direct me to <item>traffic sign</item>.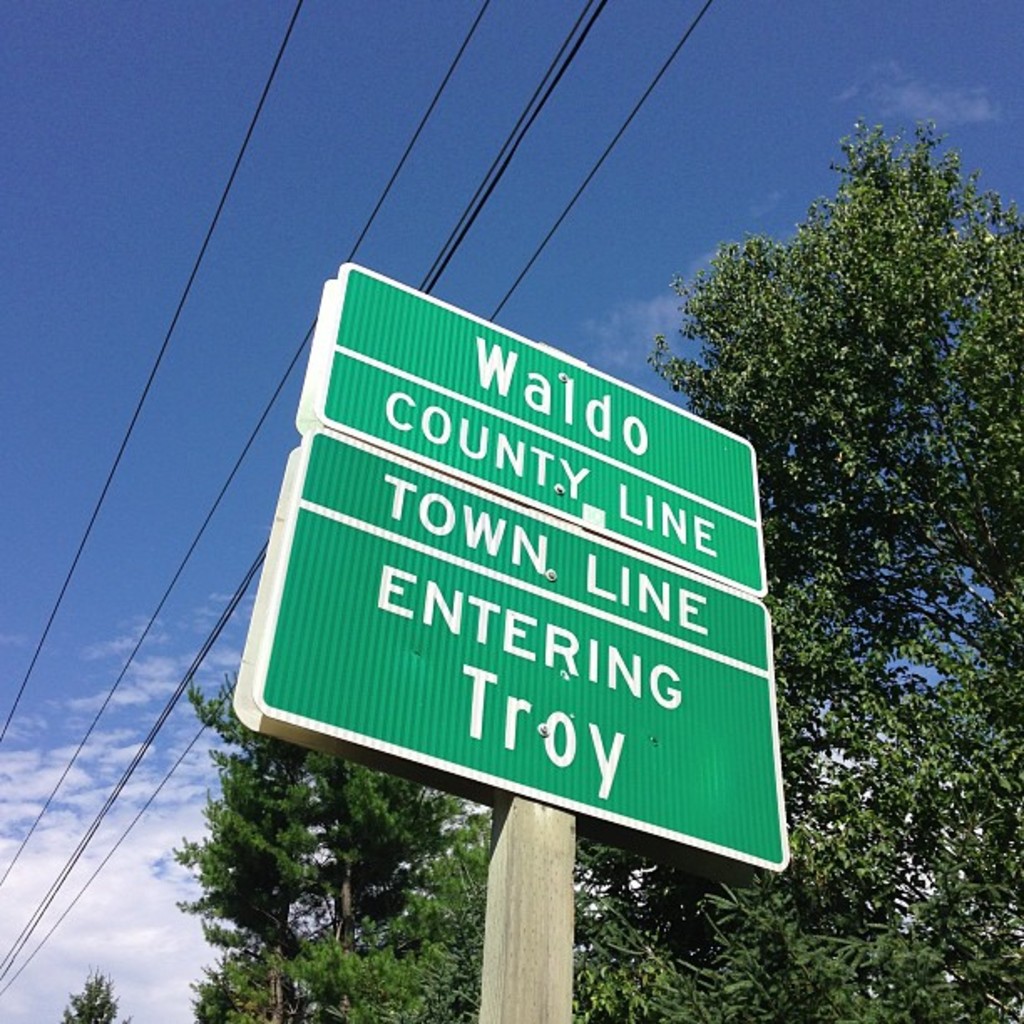
Direction: box(236, 261, 812, 883).
